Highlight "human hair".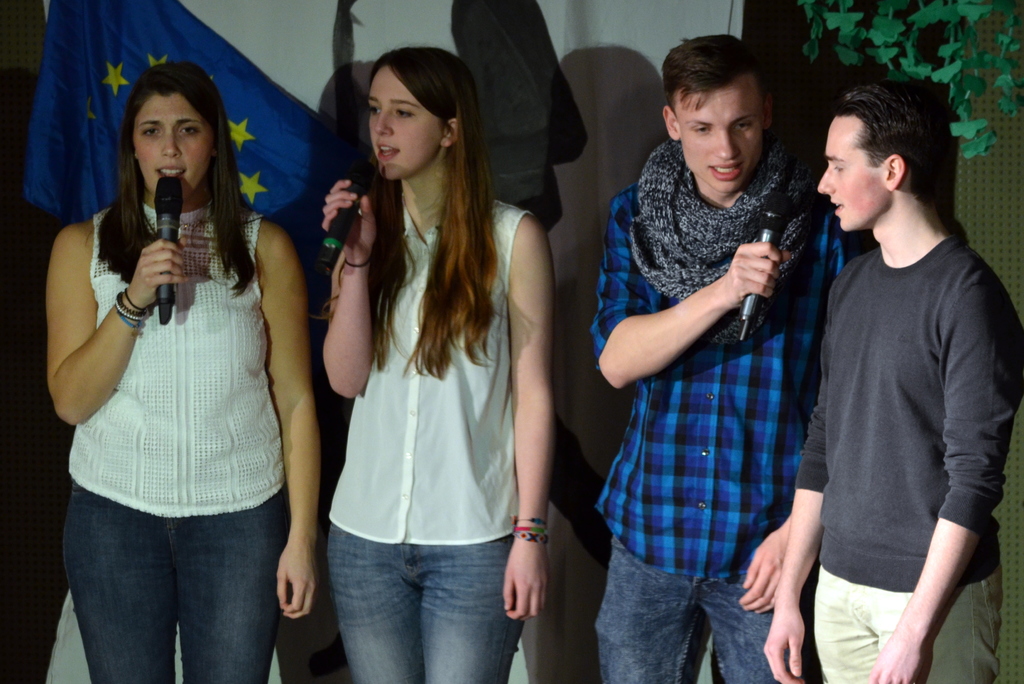
Highlighted region: rect(831, 76, 937, 203).
